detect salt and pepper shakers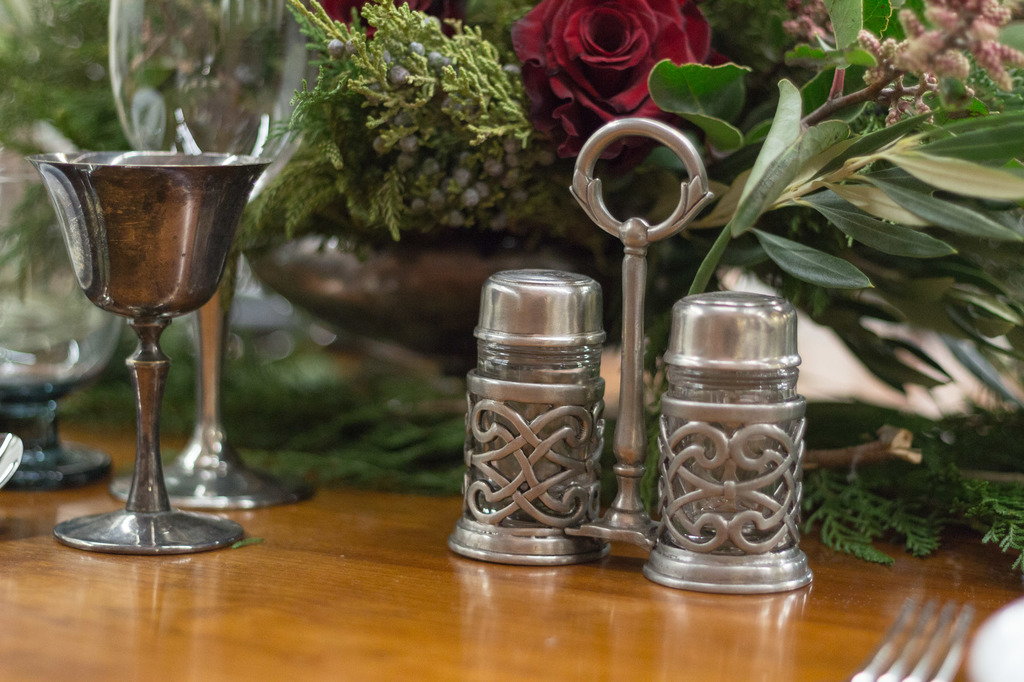
BBox(652, 289, 818, 598)
